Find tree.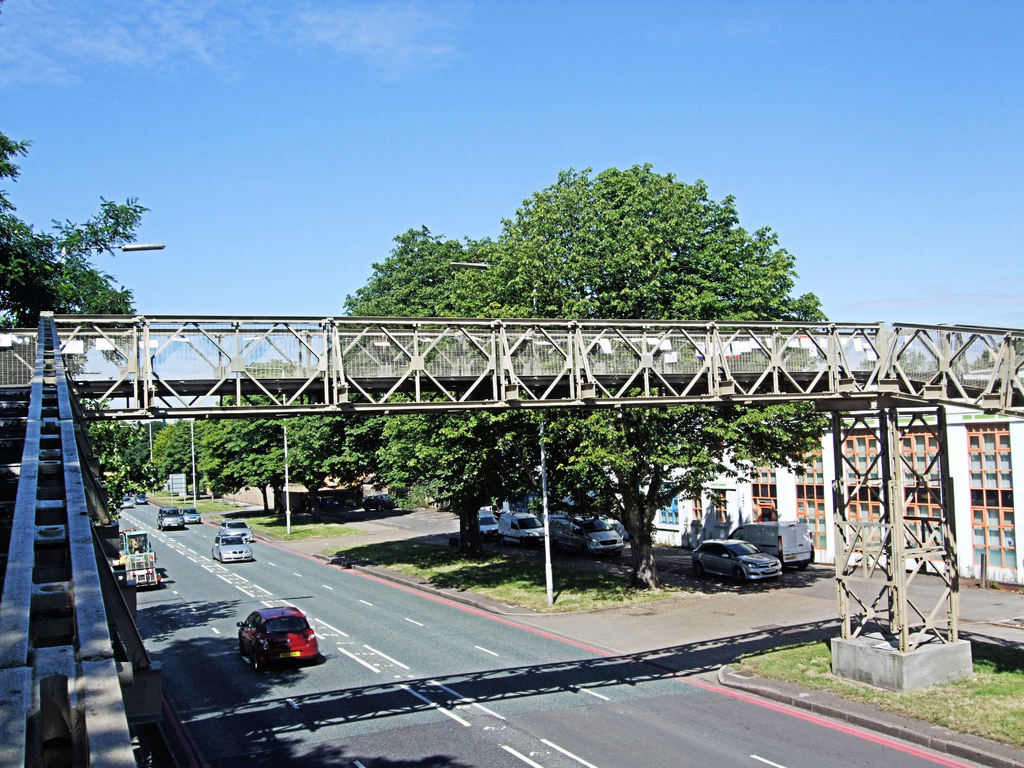
[left=320, top=227, right=495, bottom=556].
